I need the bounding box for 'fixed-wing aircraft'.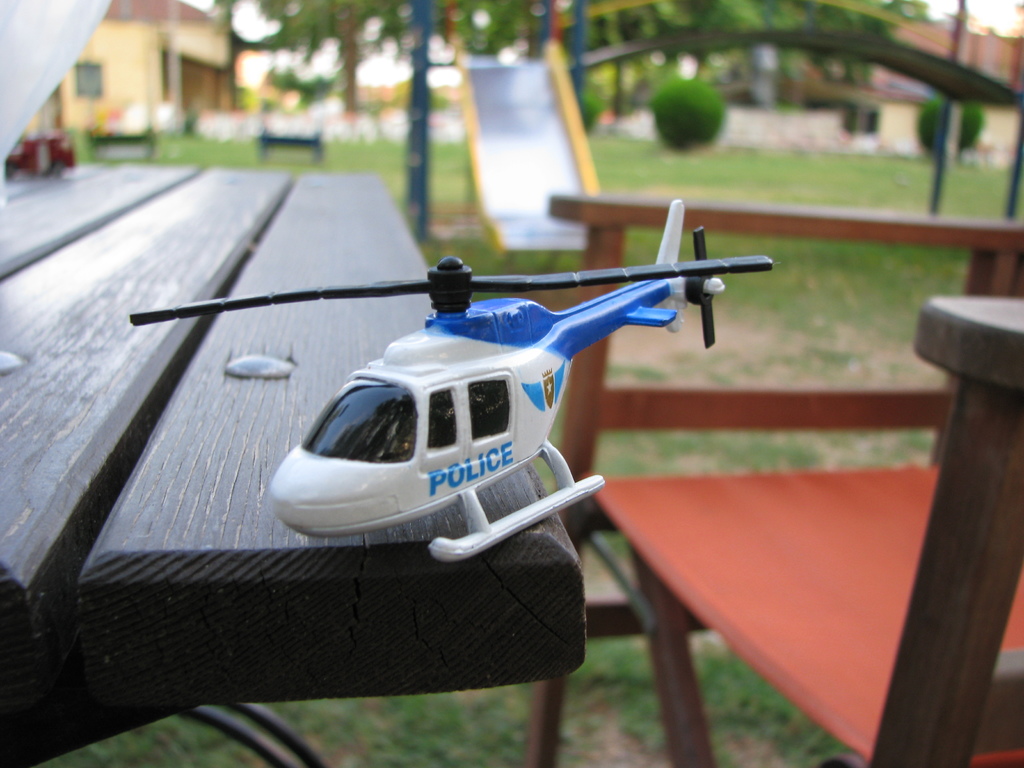
Here it is: 129/199/776/563.
